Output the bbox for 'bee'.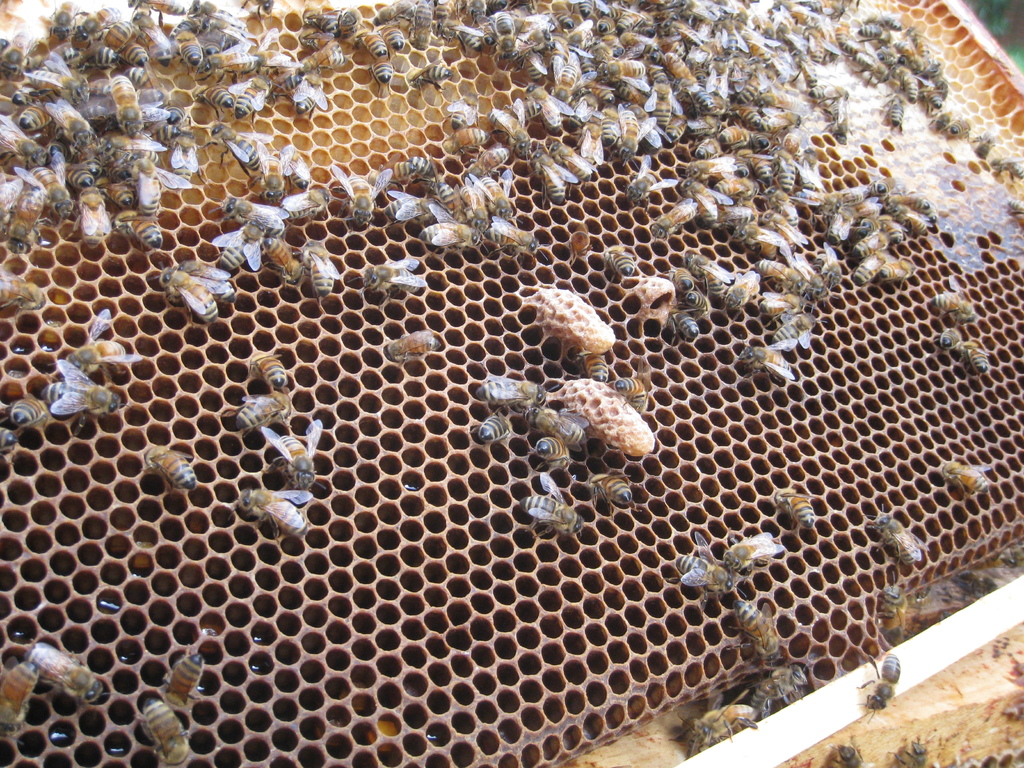
bbox=(383, 0, 412, 23).
